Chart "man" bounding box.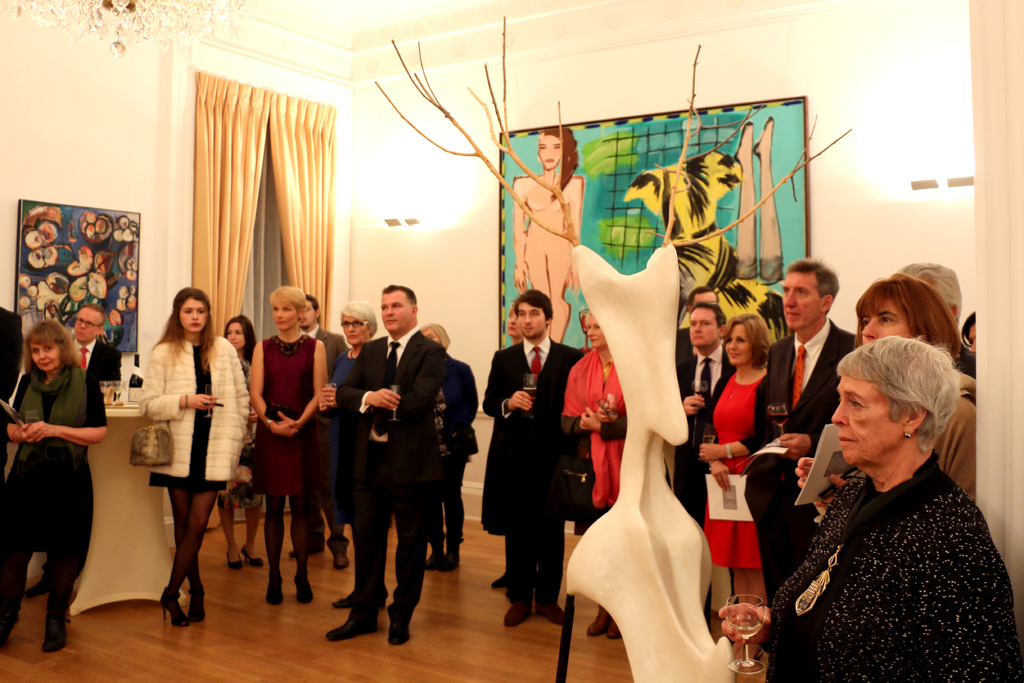
Charted: crop(291, 294, 349, 572).
